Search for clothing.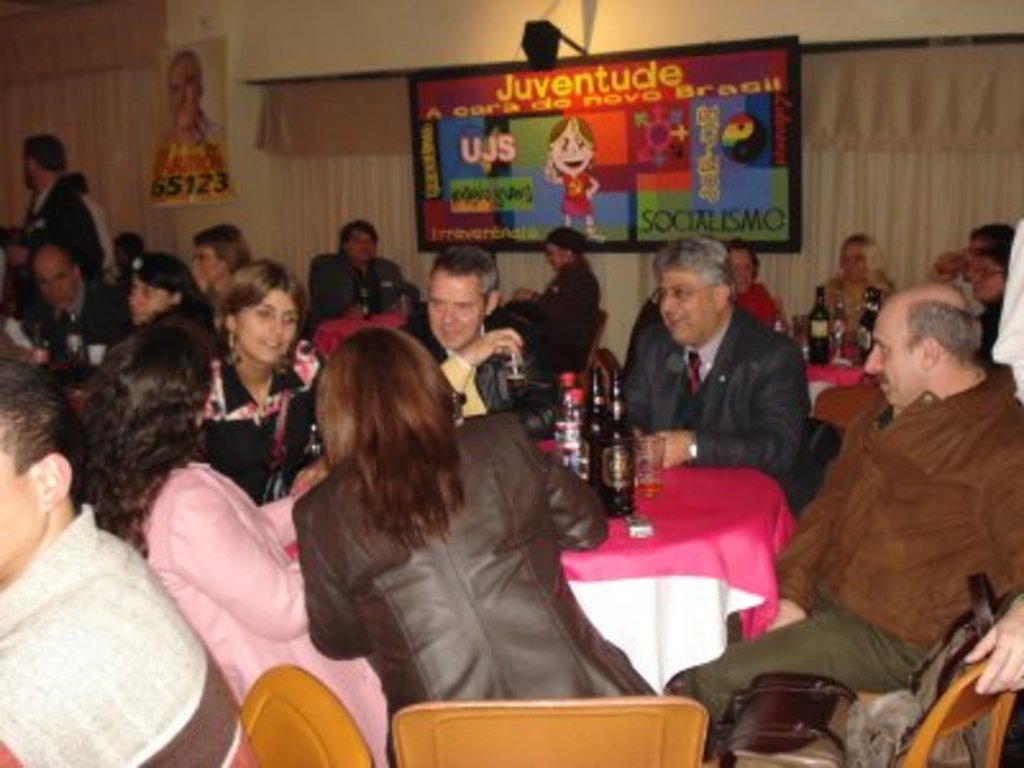
Found at 978/292/1009/361.
